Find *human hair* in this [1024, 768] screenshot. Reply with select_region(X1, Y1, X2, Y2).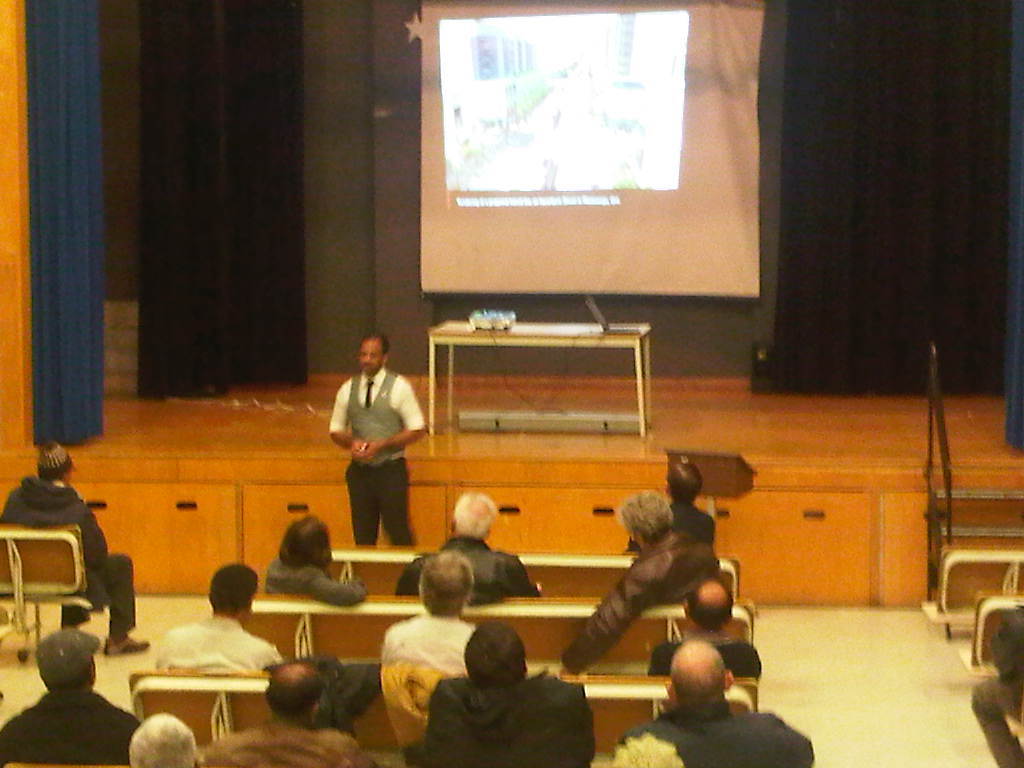
select_region(39, 655, 98, 692).
